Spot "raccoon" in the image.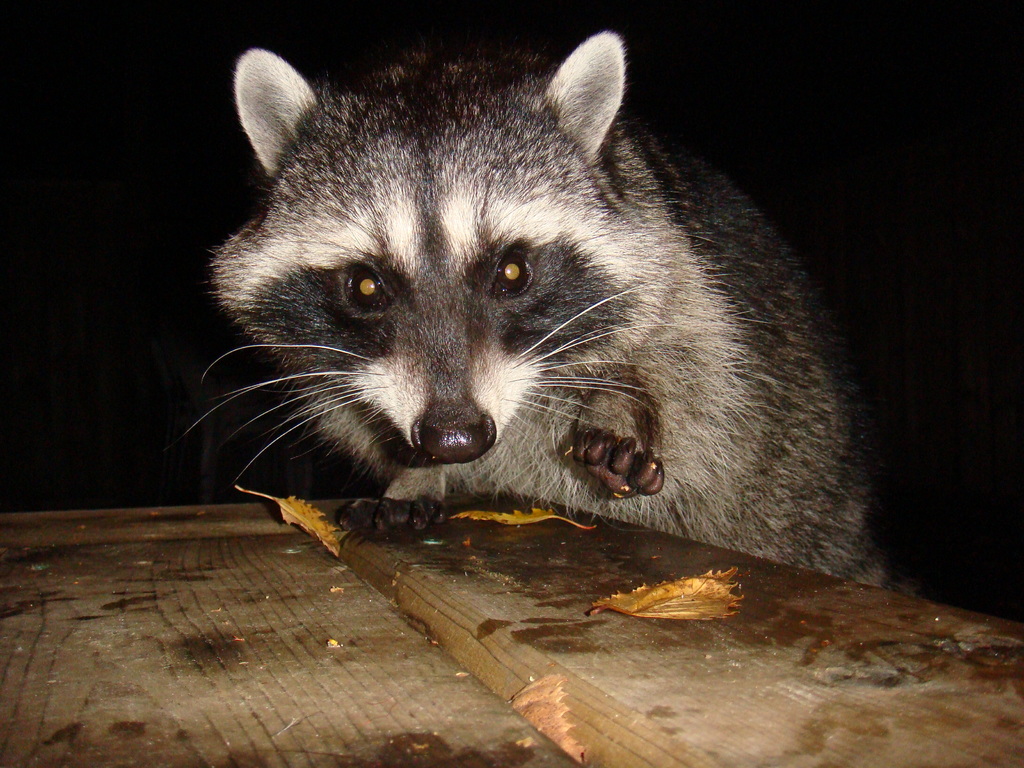
"raccoon" found at x1=183, y1=29, x2=918, y2=598.
